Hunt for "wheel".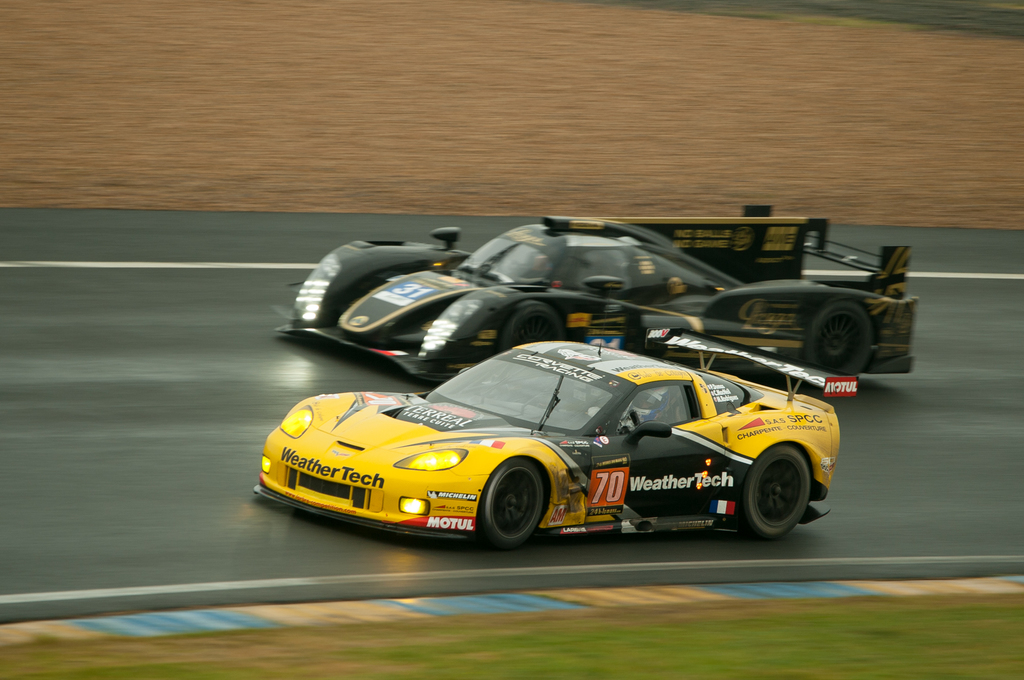
Hunted down at 484 471 557 550.
